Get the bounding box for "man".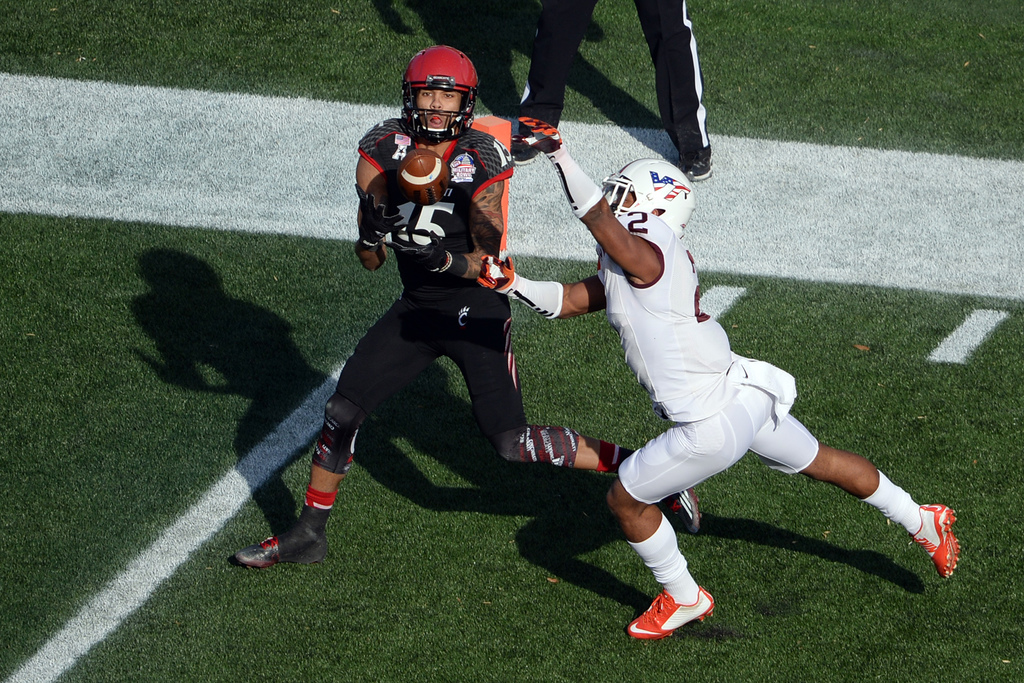
(421,114,963,654).
